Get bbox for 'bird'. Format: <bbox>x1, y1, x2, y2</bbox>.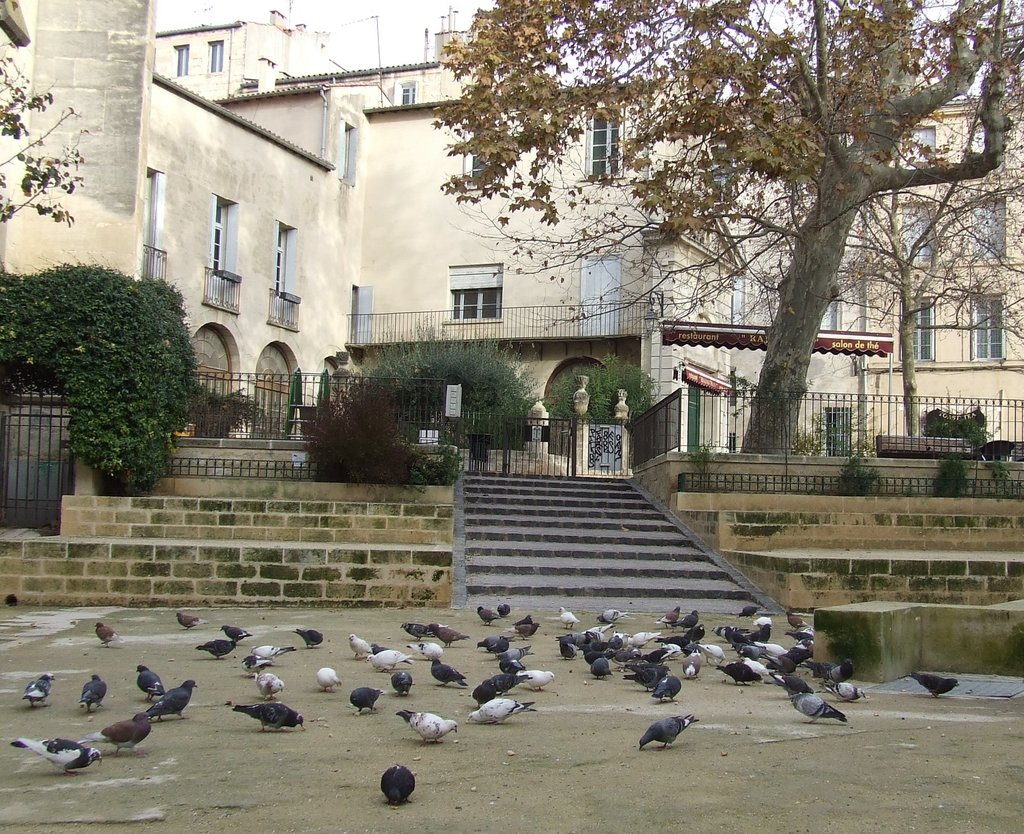
<bbox>584, 623, 612, 632</bbox>.
